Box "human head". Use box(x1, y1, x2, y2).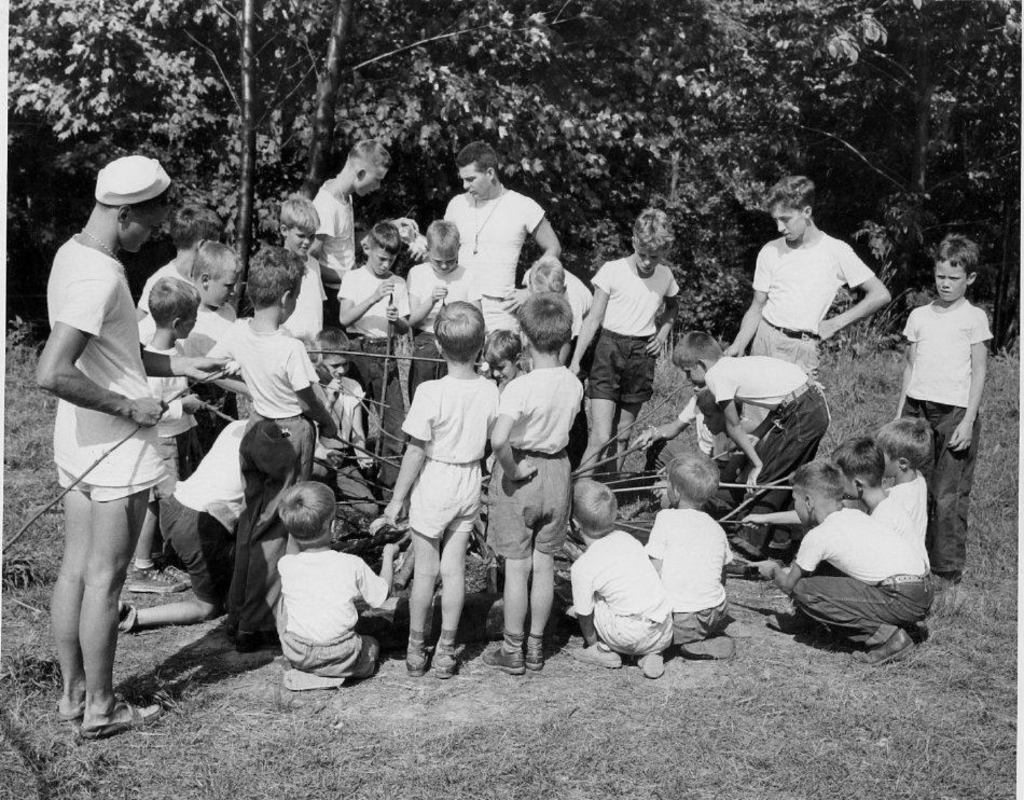
box(666, 453, 719, 508).
